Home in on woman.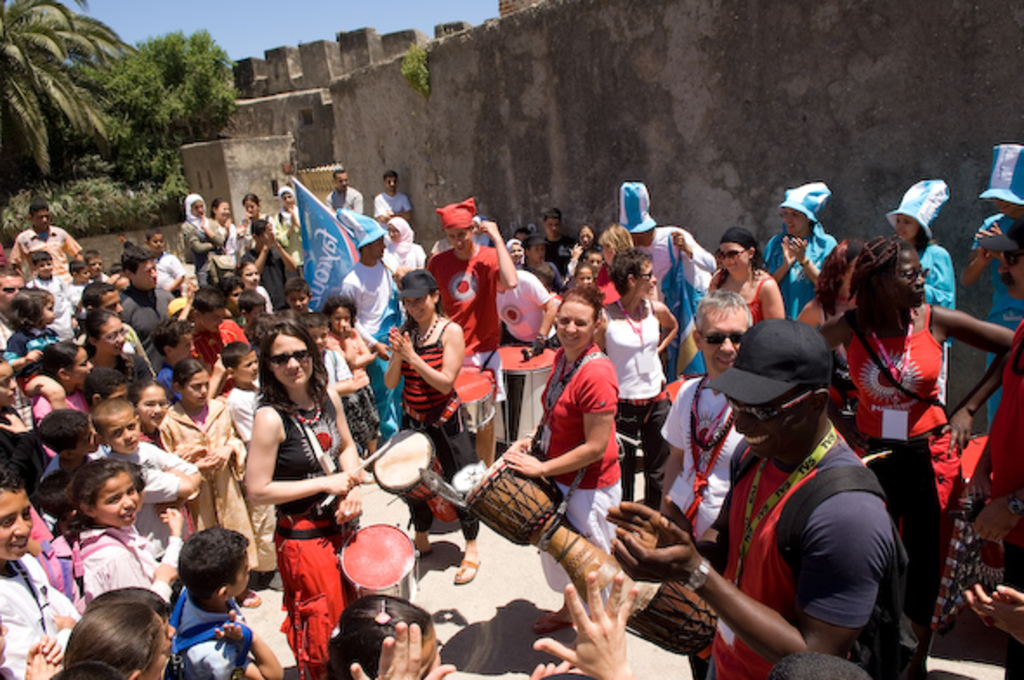
Homed in at box=[384, 219, 422, 274].
